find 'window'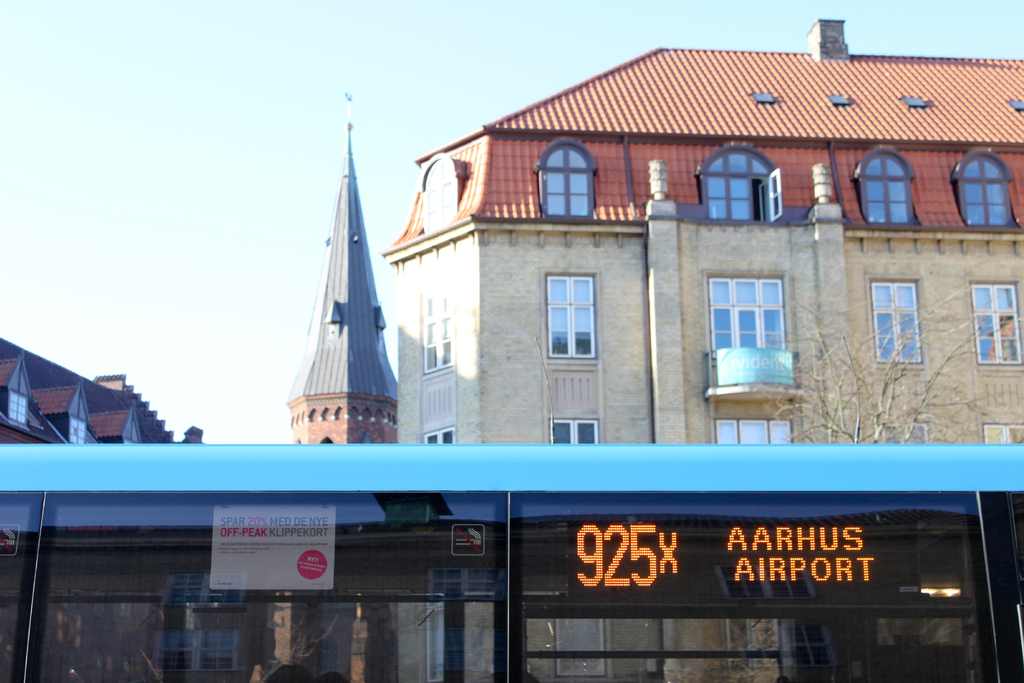
<bbox>872, 279, 925, 361</bbox>
